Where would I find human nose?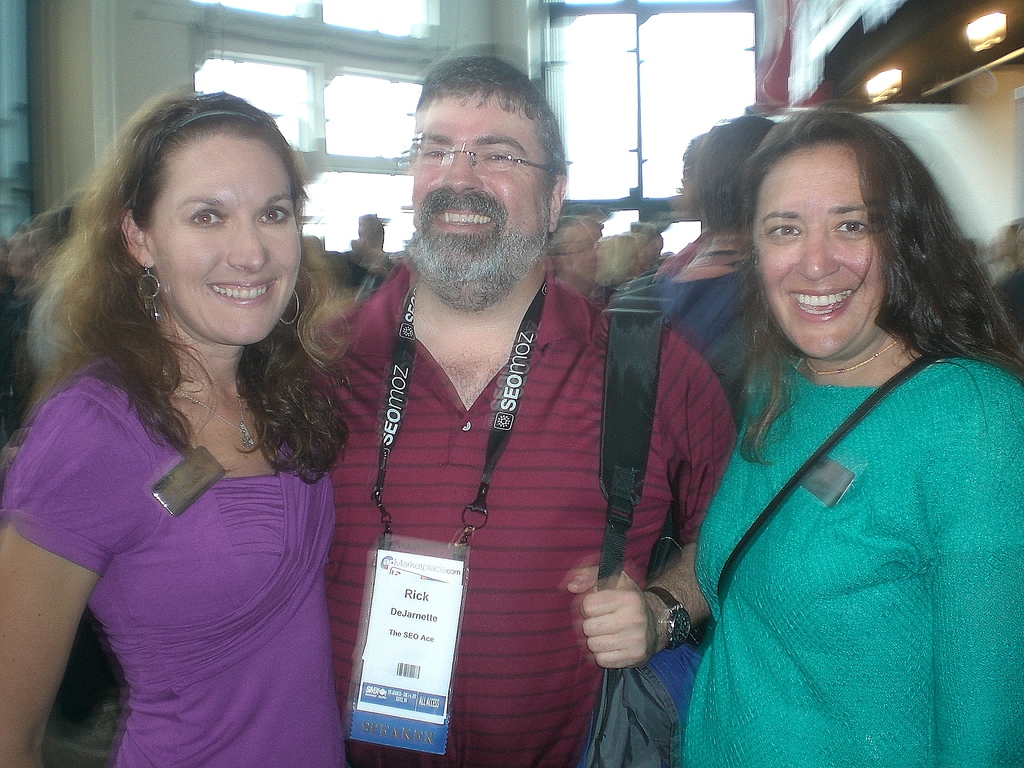
At l=439, t=143, r=488, b=199.
